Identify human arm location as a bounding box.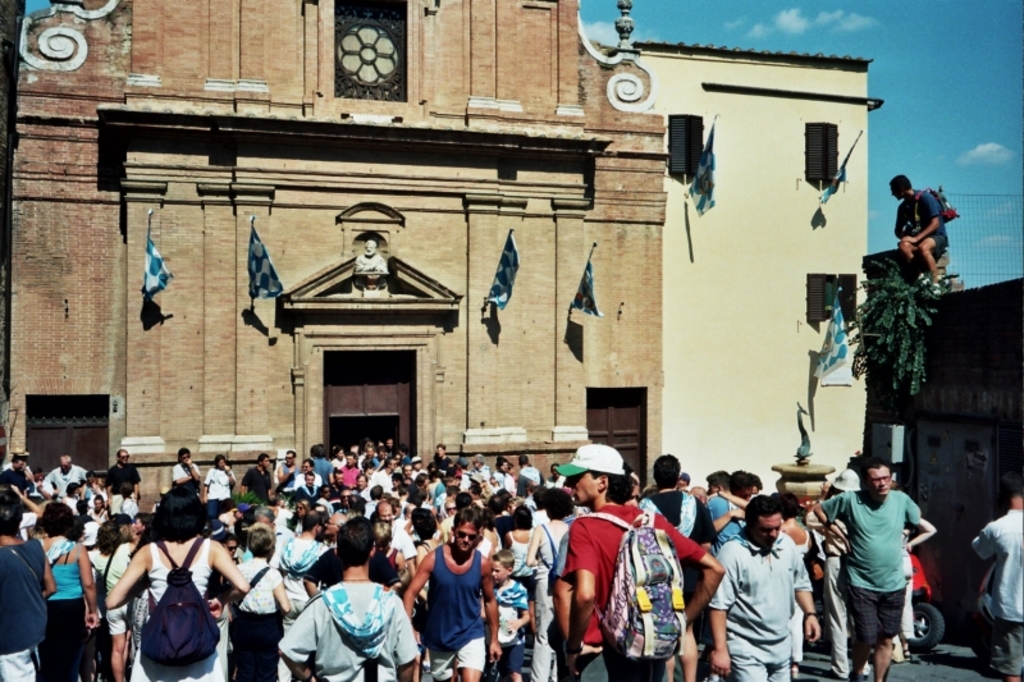
pyautogui.locateOnScreen(206, 571, 237, 618).
